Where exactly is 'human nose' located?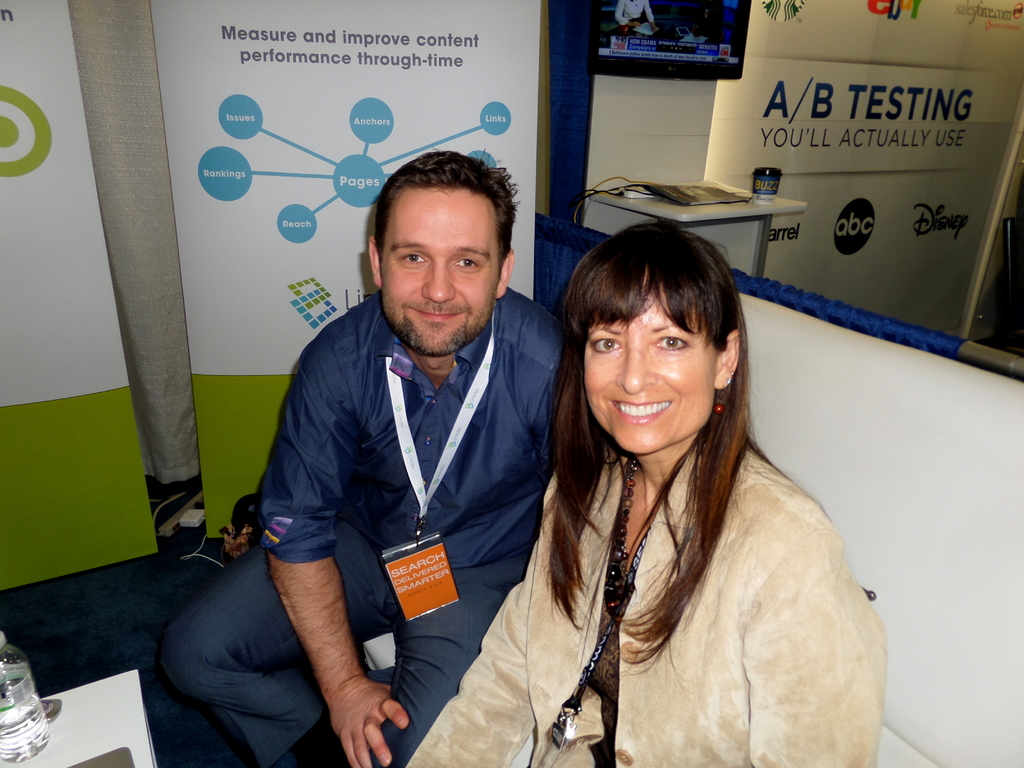
Its bounding box is {"x1": 421, "y1": 262, "x2": 454, "y2": 305}.
